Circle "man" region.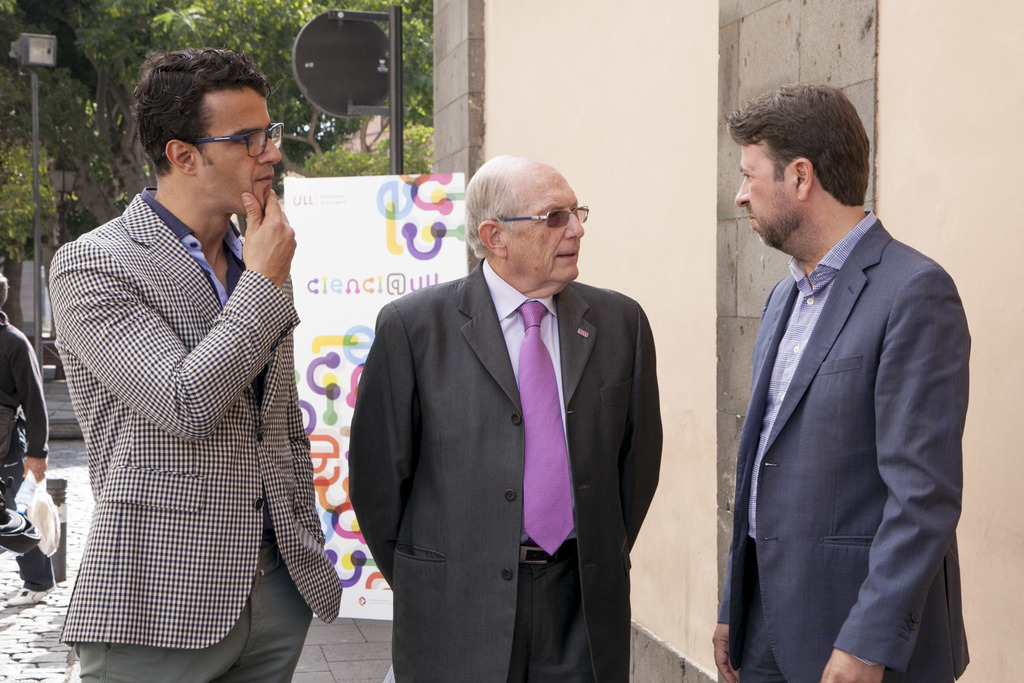
Region: locate(342, 157, 670, 682).
